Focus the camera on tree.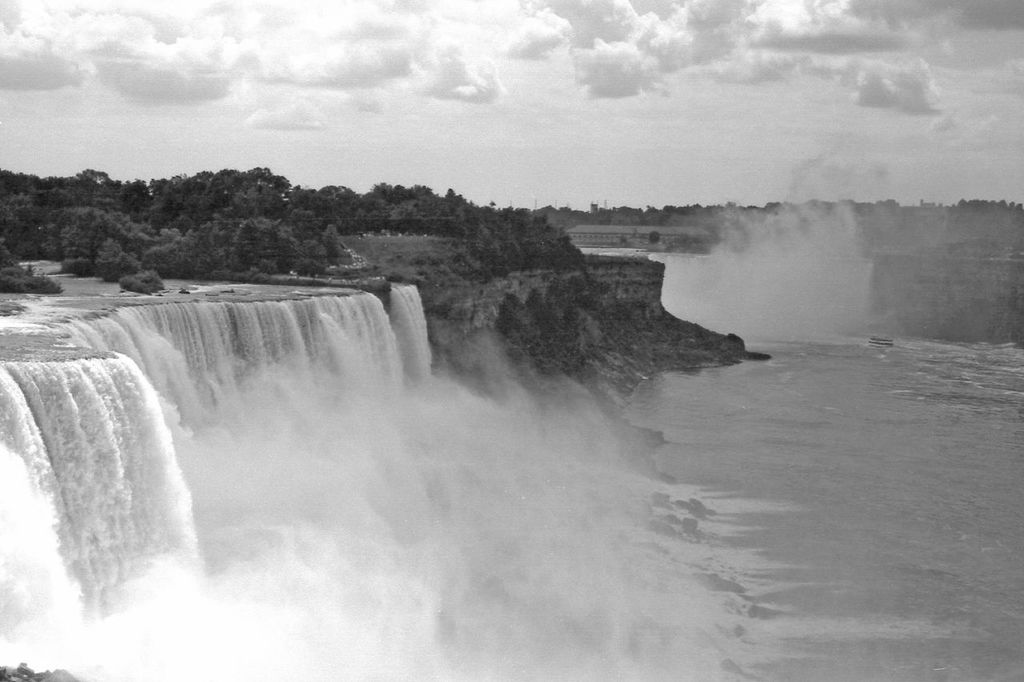
Focus region: {"left": 90, "top": 234, "right": 123, "bottom": 282}.
